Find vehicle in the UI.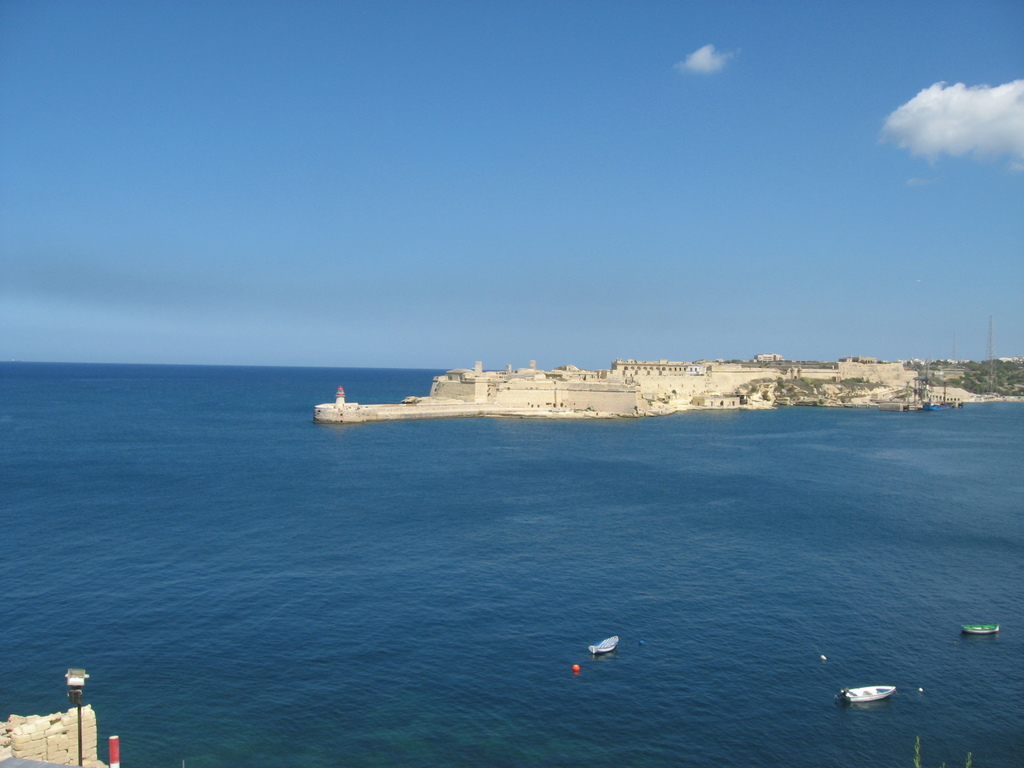
UI element at x1=959, y1=620, x2=996, y2=638.
